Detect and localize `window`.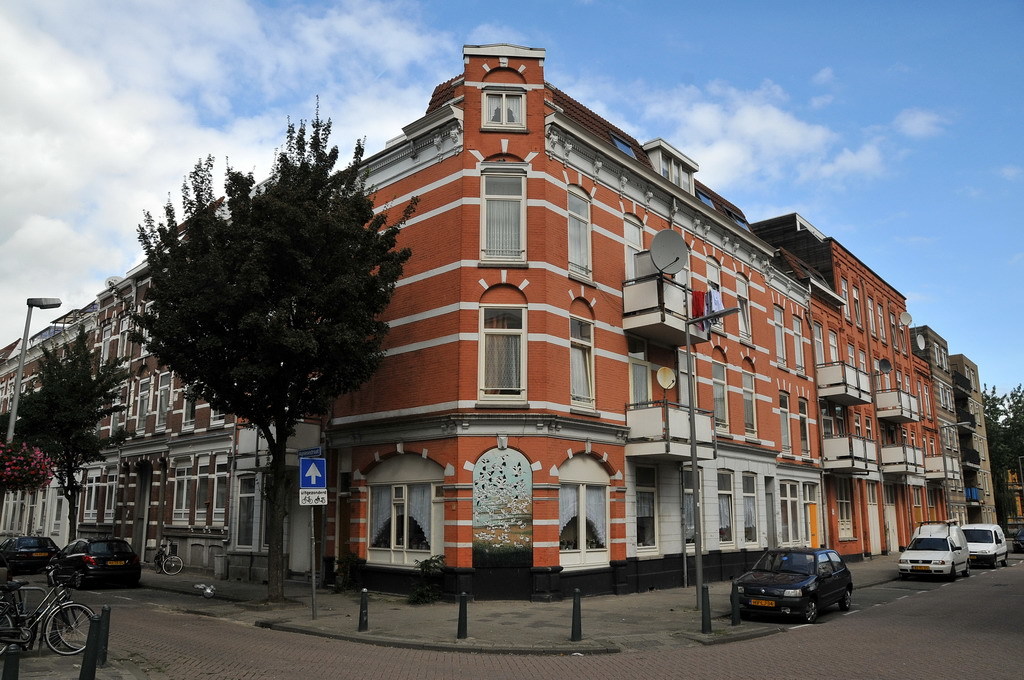
Localized at (left=555, top=439, right=614, bottom=554).
